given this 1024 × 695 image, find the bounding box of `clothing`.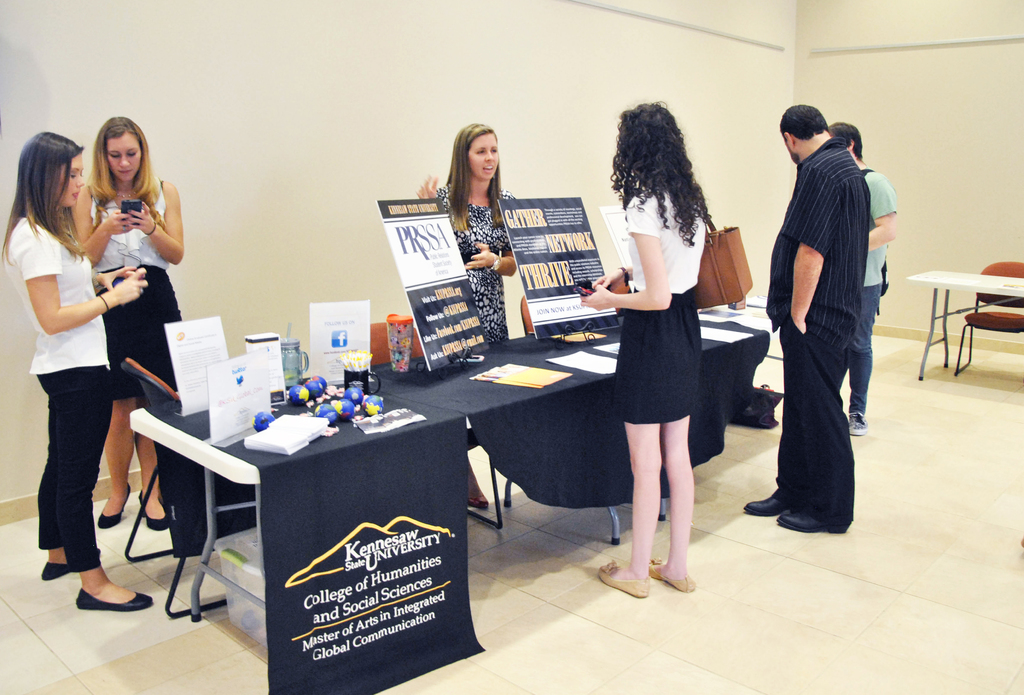
rect(426, 183, 519, 345).
